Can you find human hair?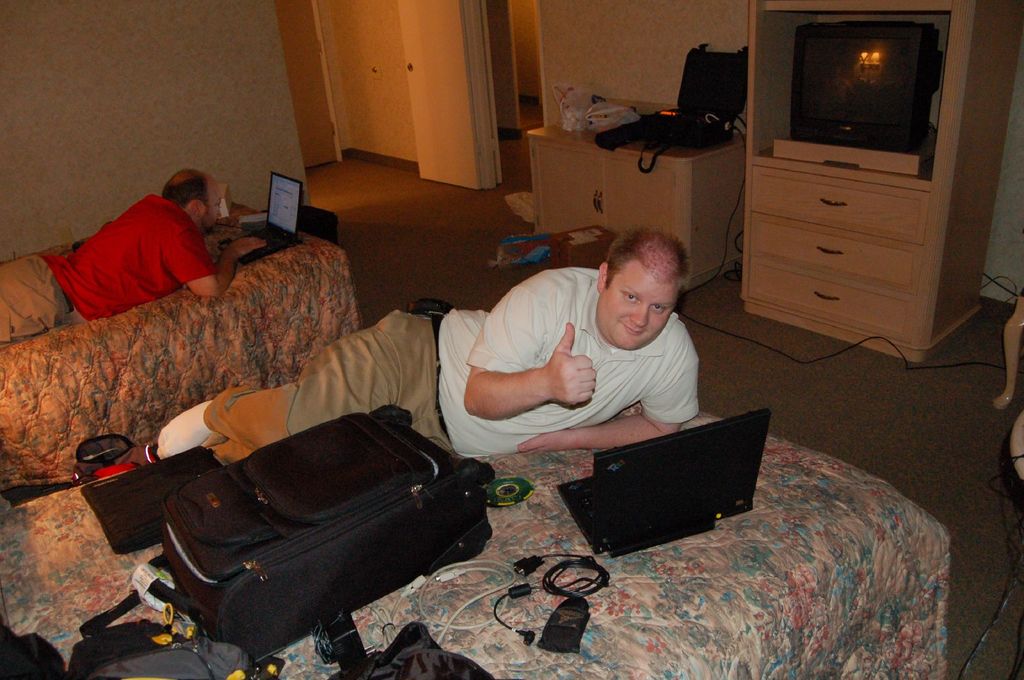
Yes, bounding box: {"x1": 592, "y1": 226, "x2": 697, "y2": 310}.
